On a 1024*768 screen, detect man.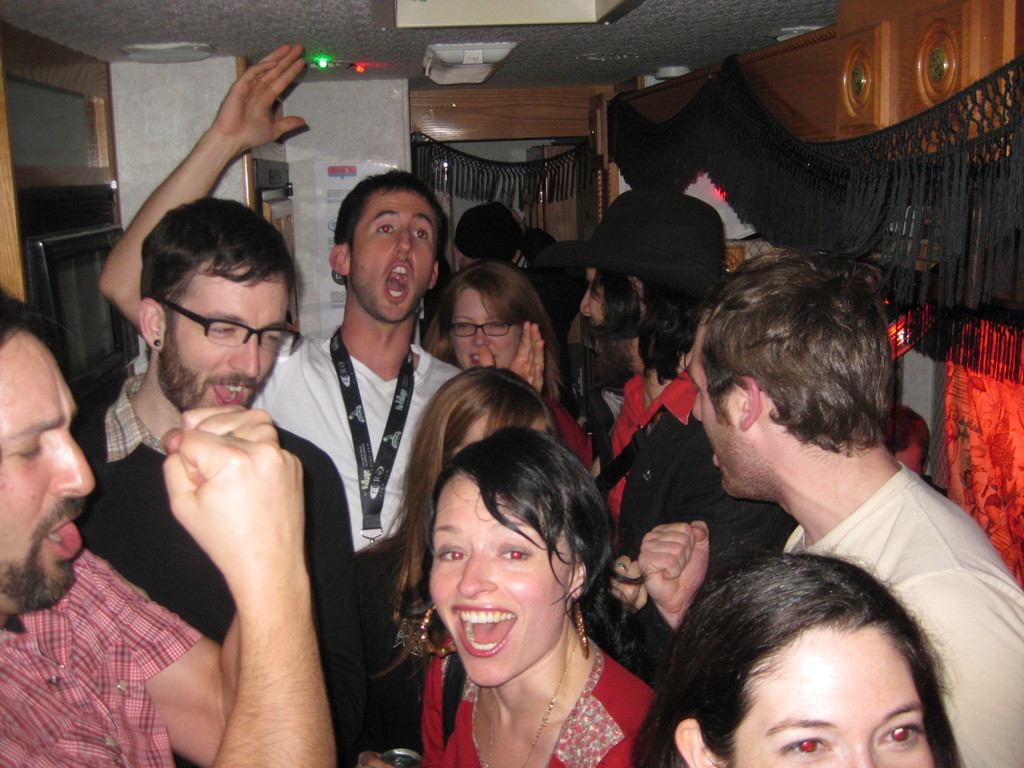
<region>97, 46, 543, 767</region>.
